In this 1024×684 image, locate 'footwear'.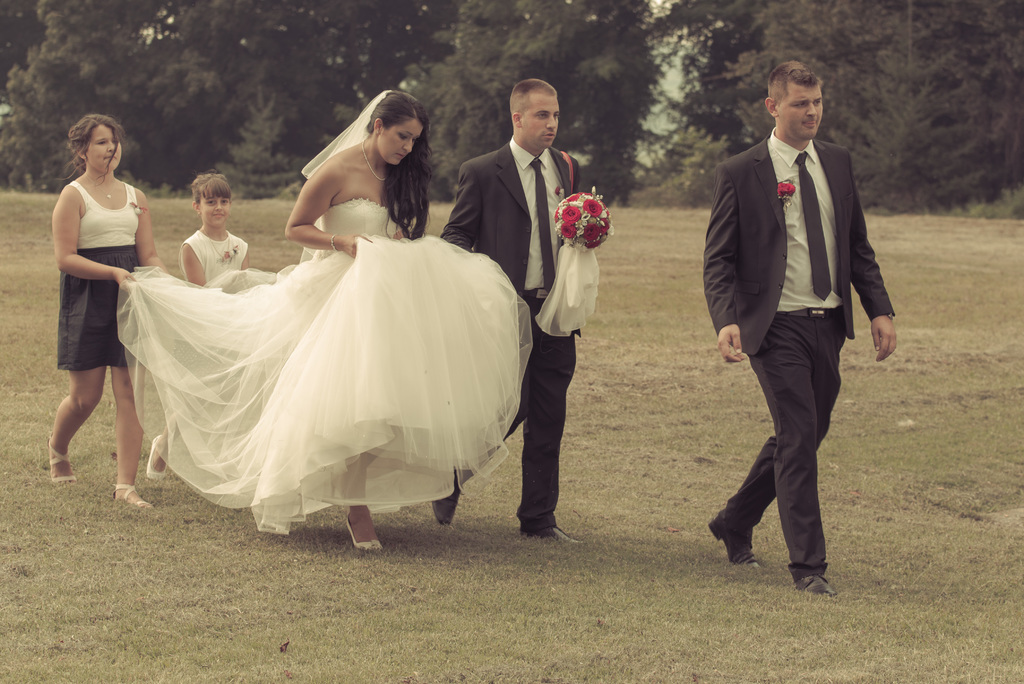
Bounding box: <bbox>144, 428, 172, 484</bbox>.
